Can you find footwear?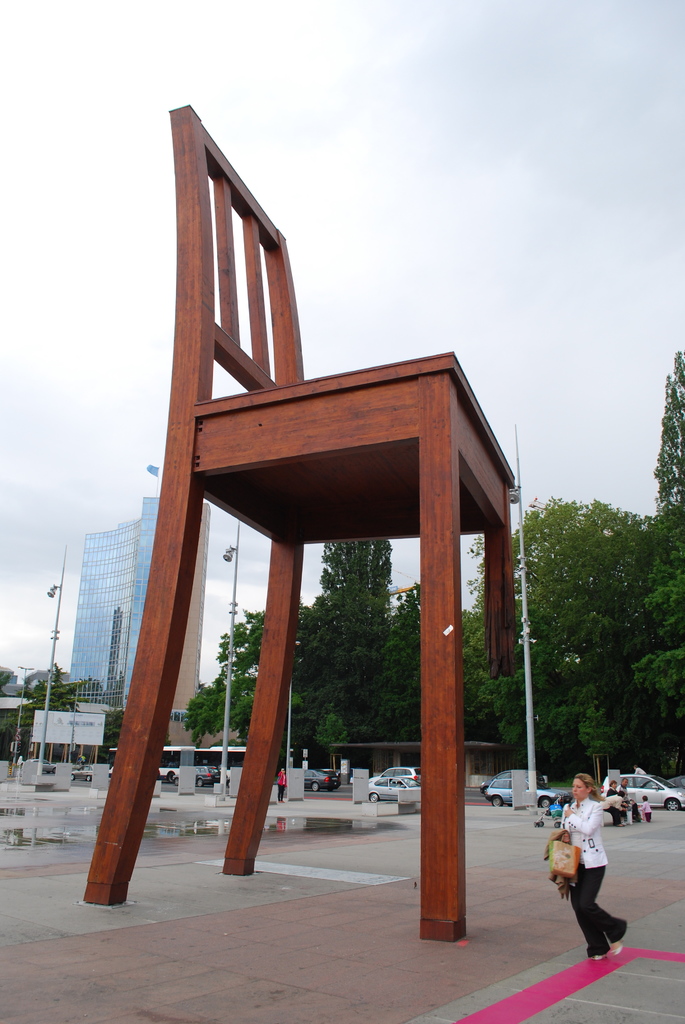
Yes, bounding box: x1=609 y1=935 x2=625 y2=954.
